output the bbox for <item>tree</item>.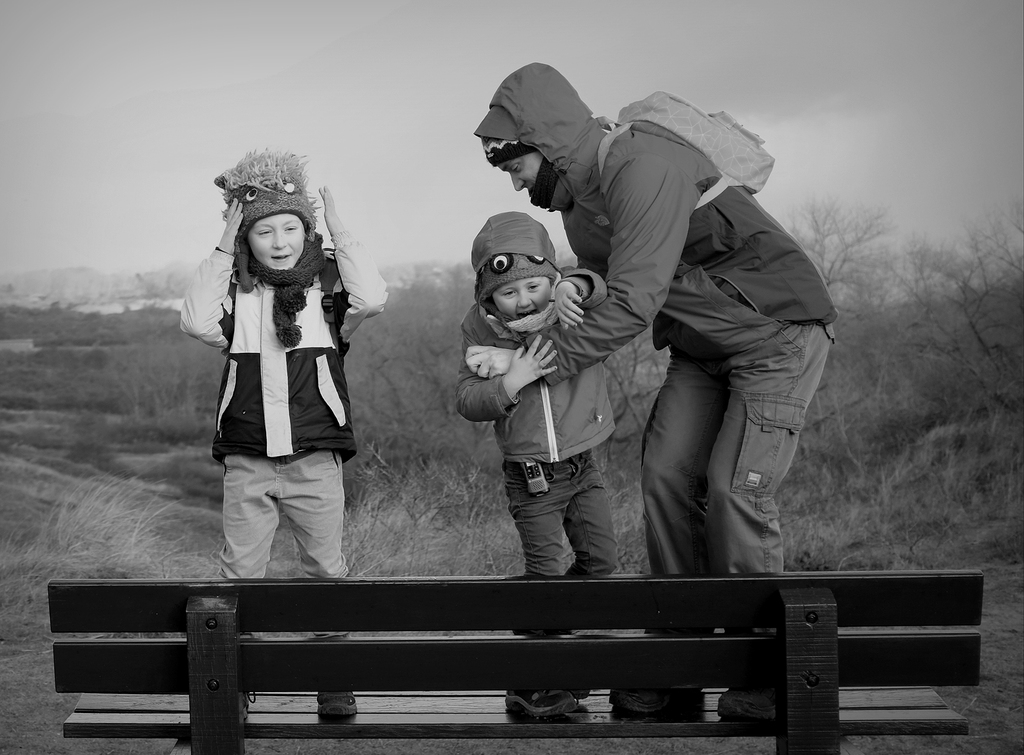
bbox=(787, 197, 897, 284).
